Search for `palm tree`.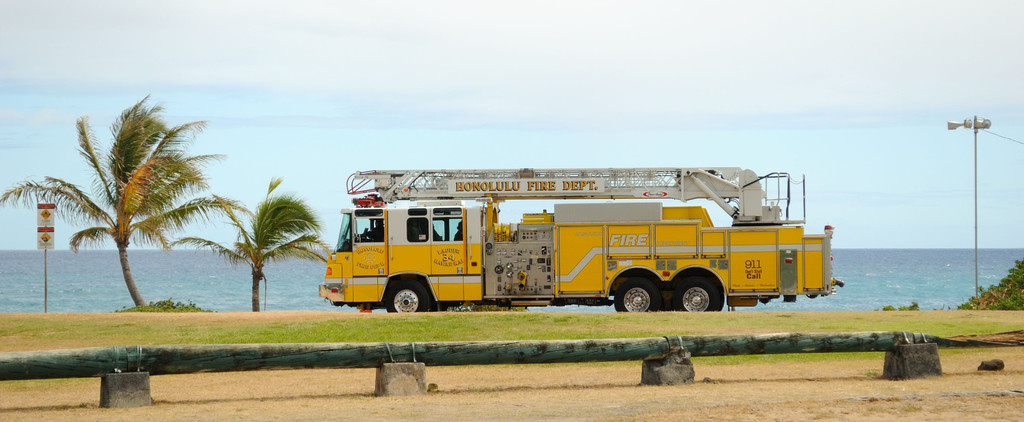
Found at (169, 168, 332, 309).
